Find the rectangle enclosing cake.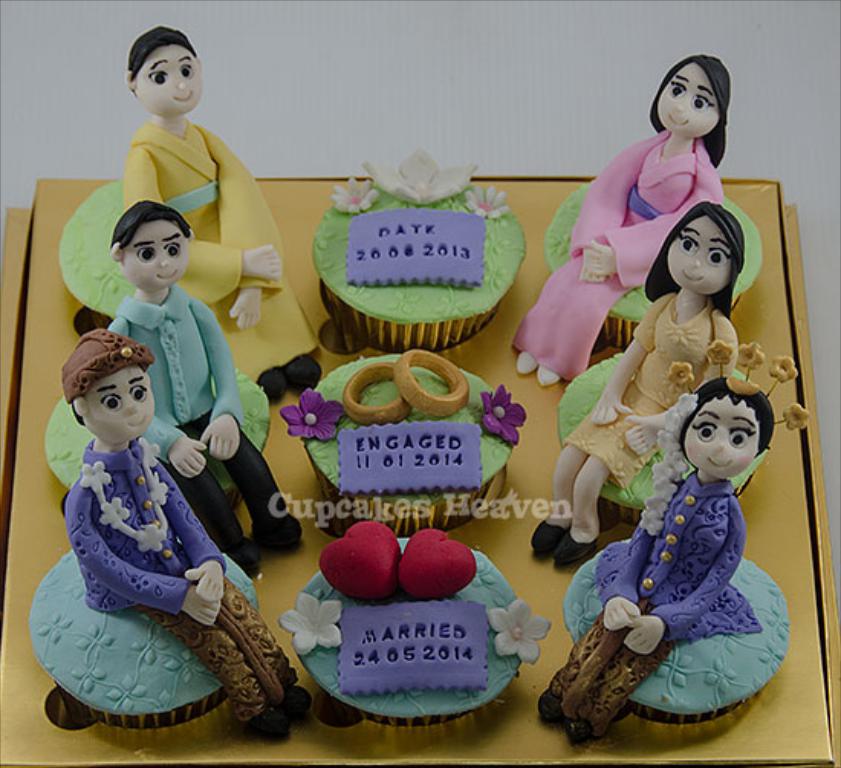
bbox=[278, 514, 554, 730].
